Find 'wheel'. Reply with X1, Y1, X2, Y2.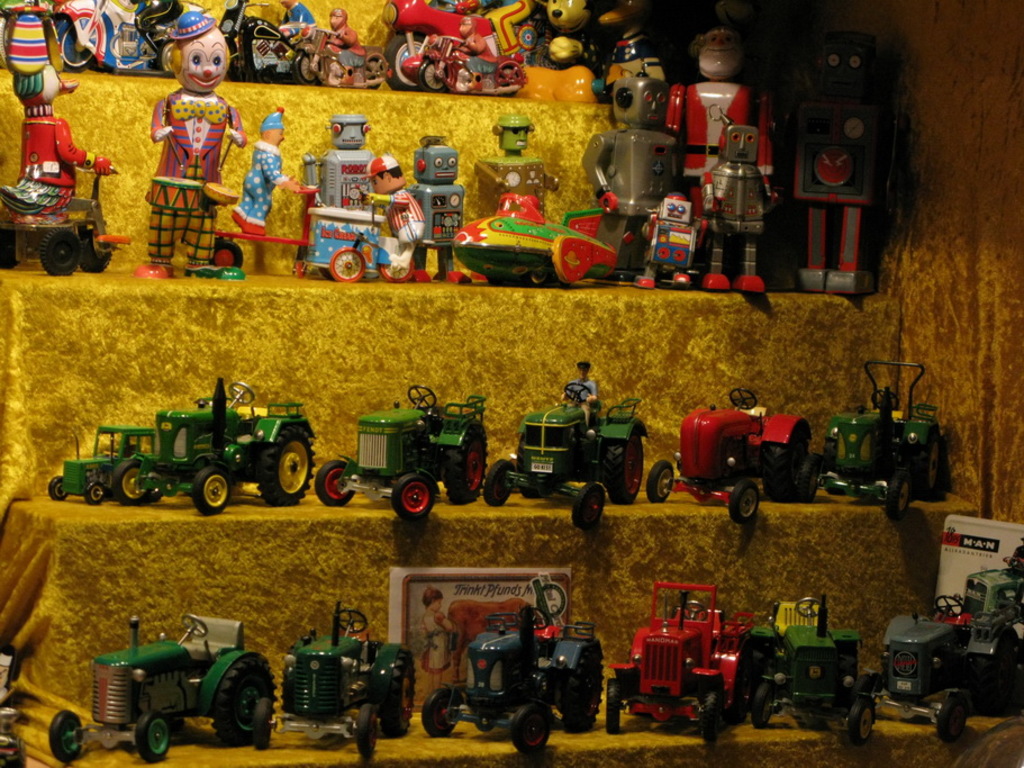
393, 468, 442, 522.
